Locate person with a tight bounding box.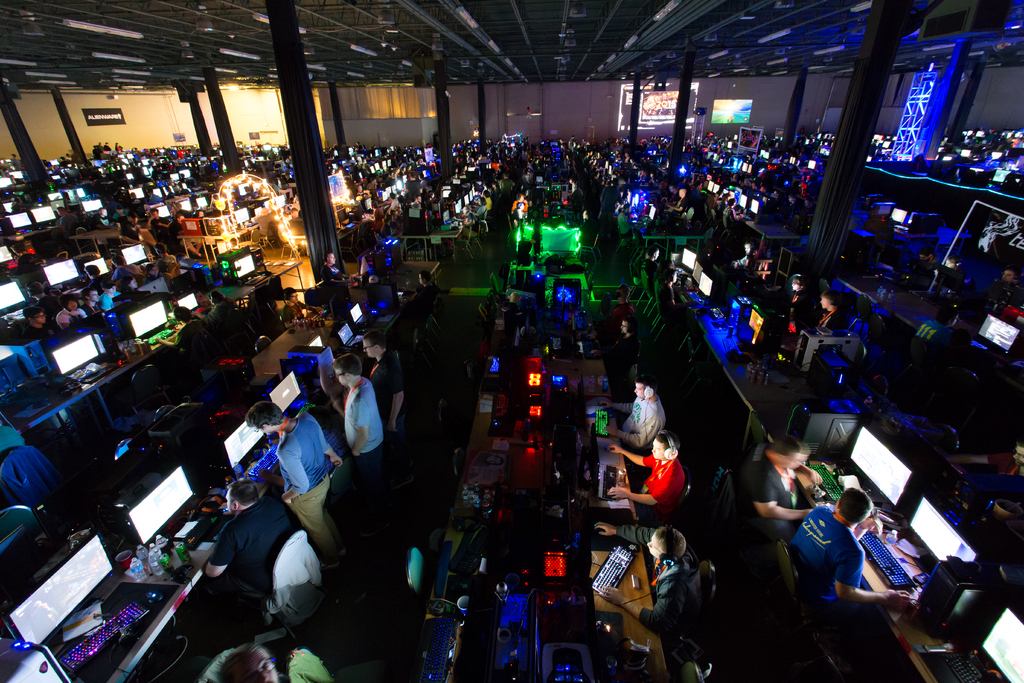
210 477 296 607.
